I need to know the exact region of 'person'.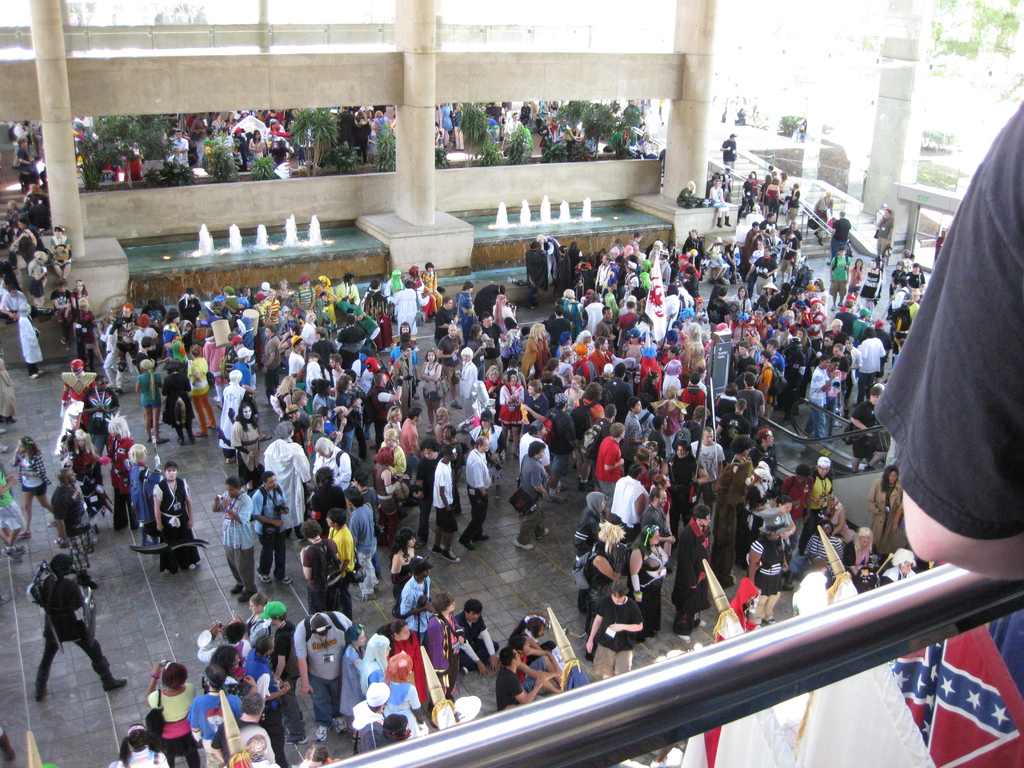
Region: {"left": 360, "top": 632, "right": 385, "bottom": 683}.
